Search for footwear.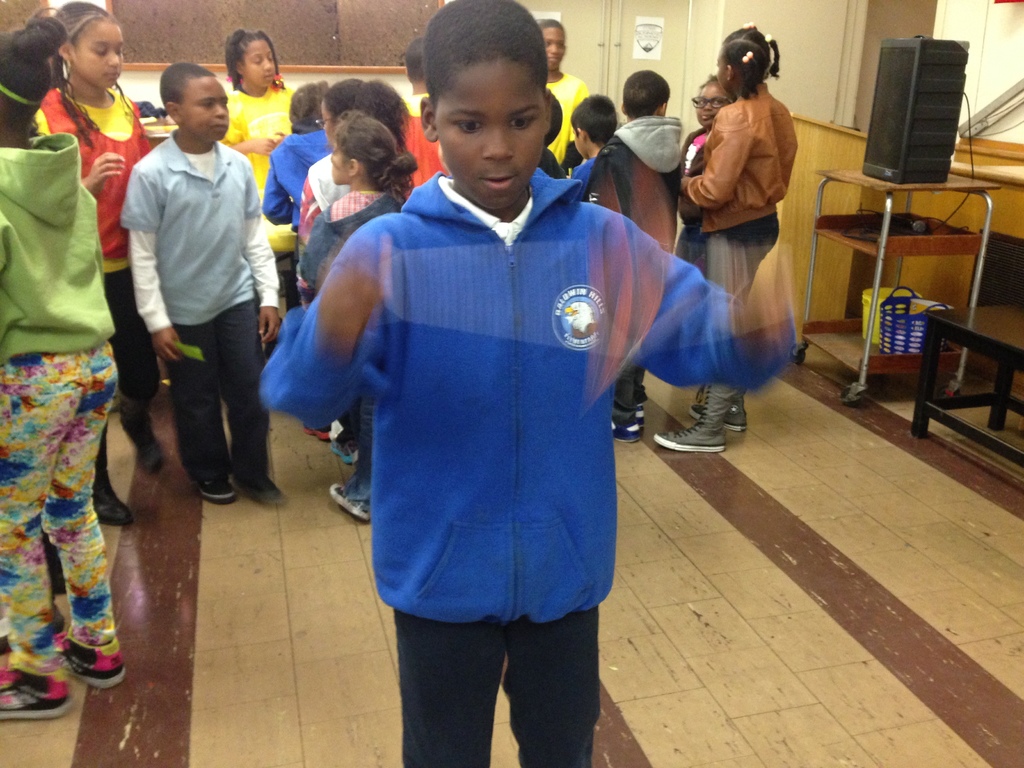
Found at detection(231, 463, 280, 504).
